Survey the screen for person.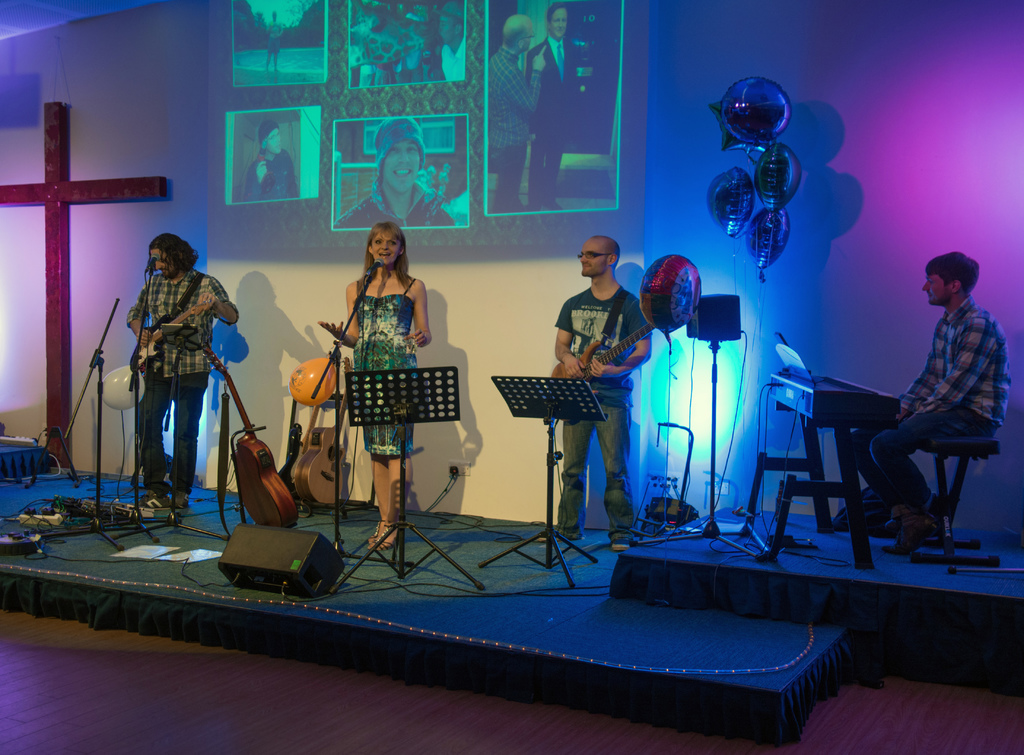
Survey found: <box>350,1,396,95</box>.
